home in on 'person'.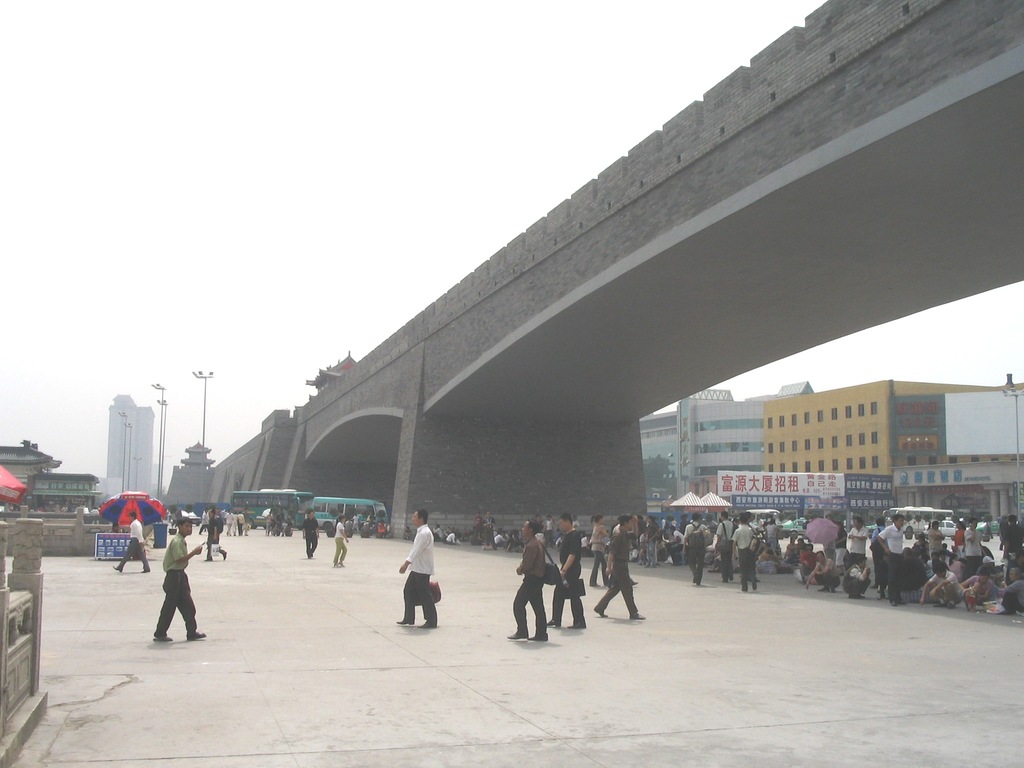
Homed in at 154, 513, 210, 647.
